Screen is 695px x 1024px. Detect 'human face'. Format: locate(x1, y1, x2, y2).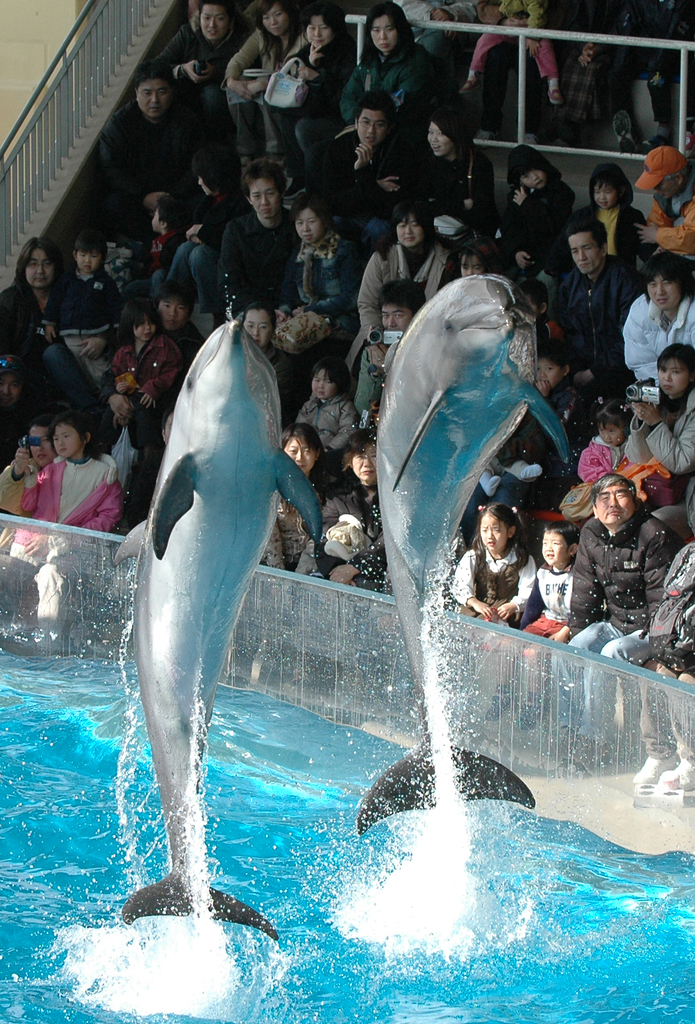
locate(658, 356, 690, 397).
